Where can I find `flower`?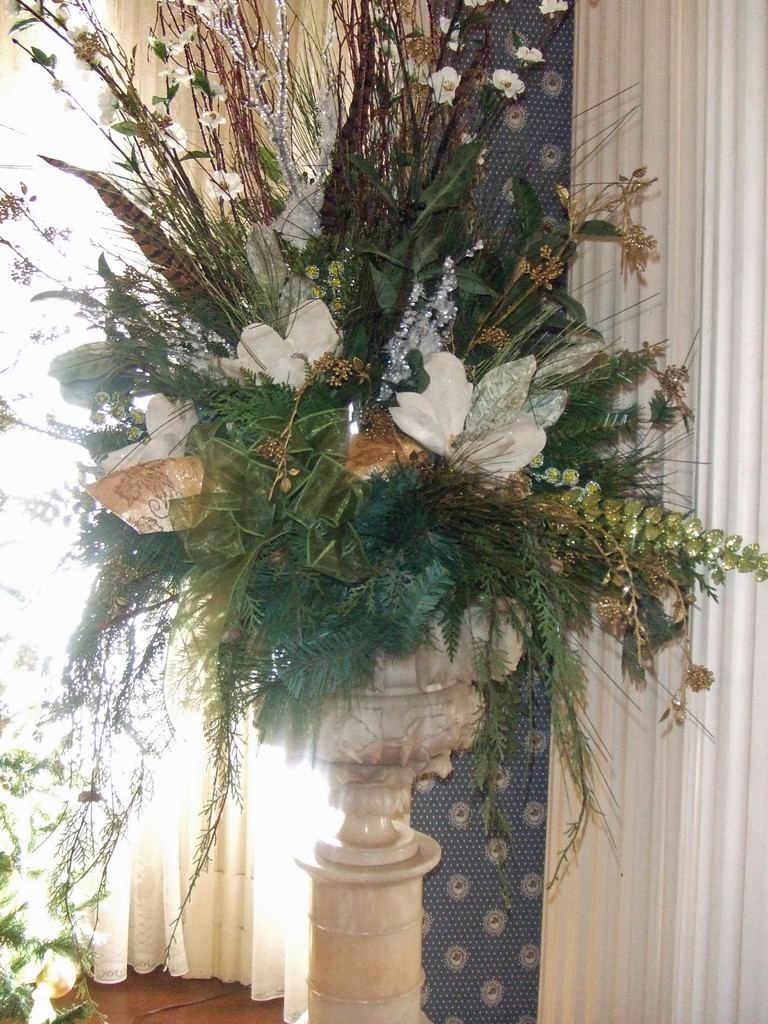
You can find it at bbox=[104, 390, 207, 478].
